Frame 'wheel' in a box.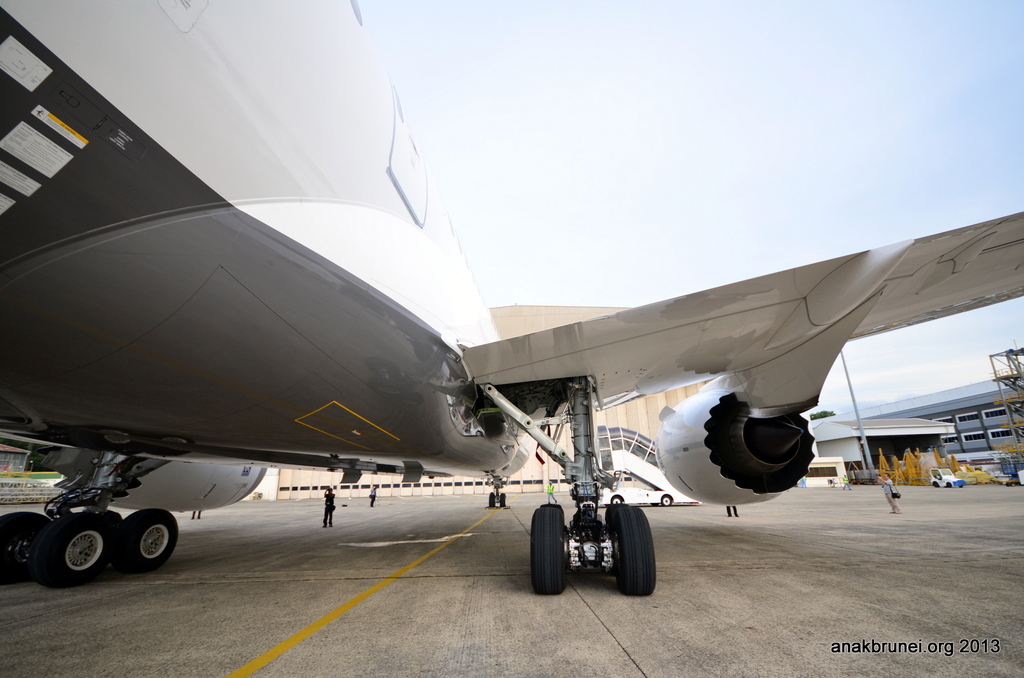
rect(486, 487, 504, 505).
